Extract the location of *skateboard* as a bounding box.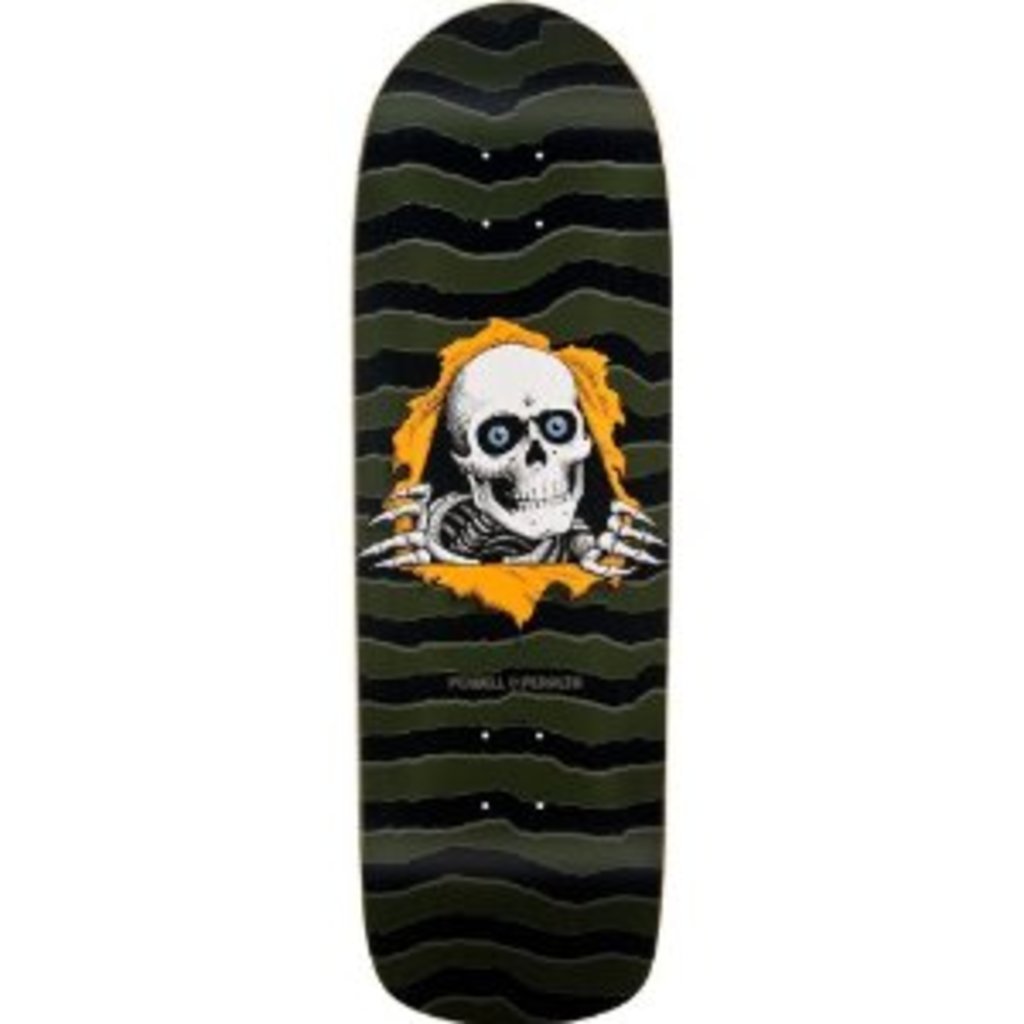
<bbox>365, 0, 672, 1021</bbox>.
